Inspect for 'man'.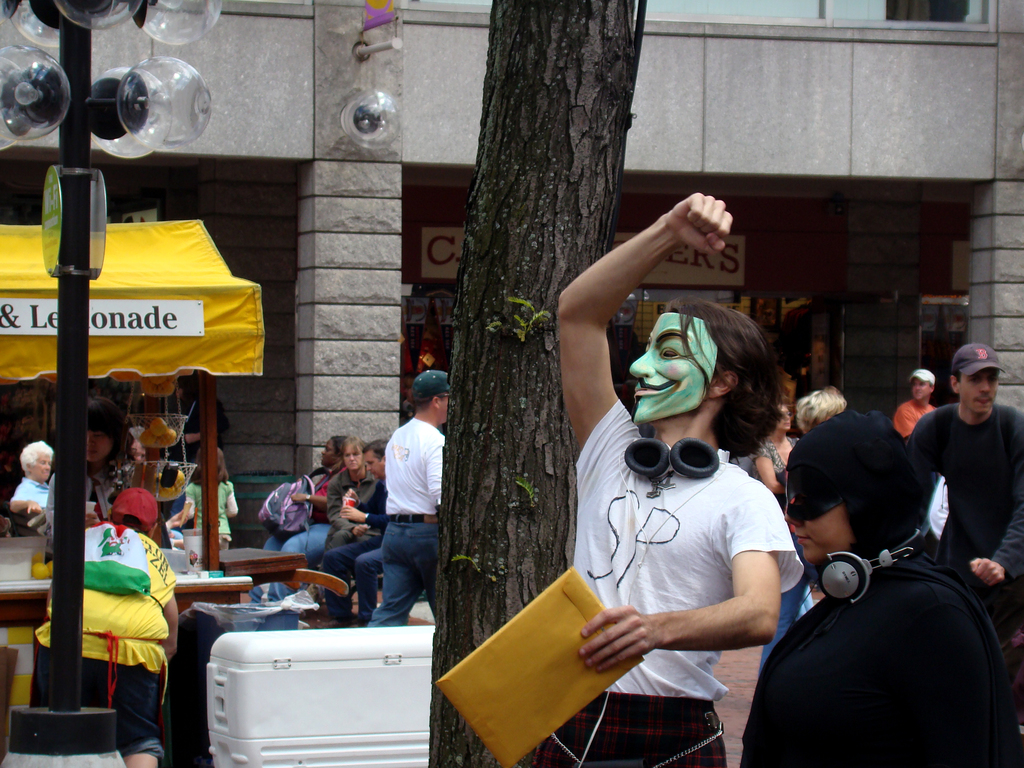
Inspection: 895:363:939:441.
